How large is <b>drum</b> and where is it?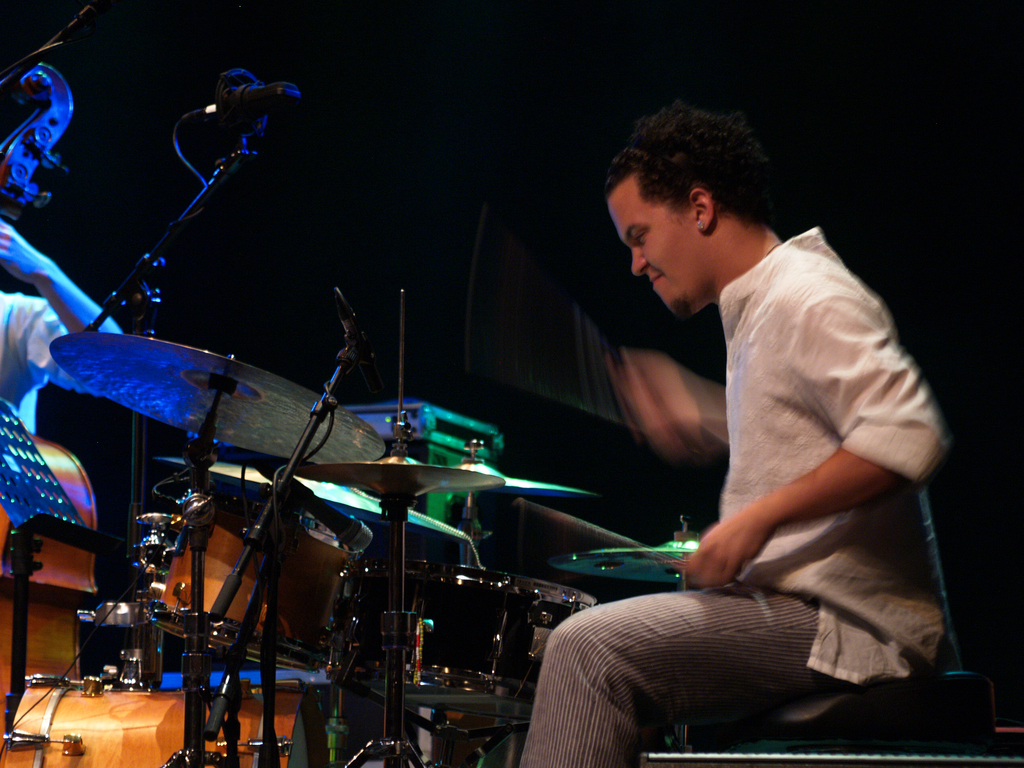
Bounding box: bbox=[0, 673, 332, 767].
